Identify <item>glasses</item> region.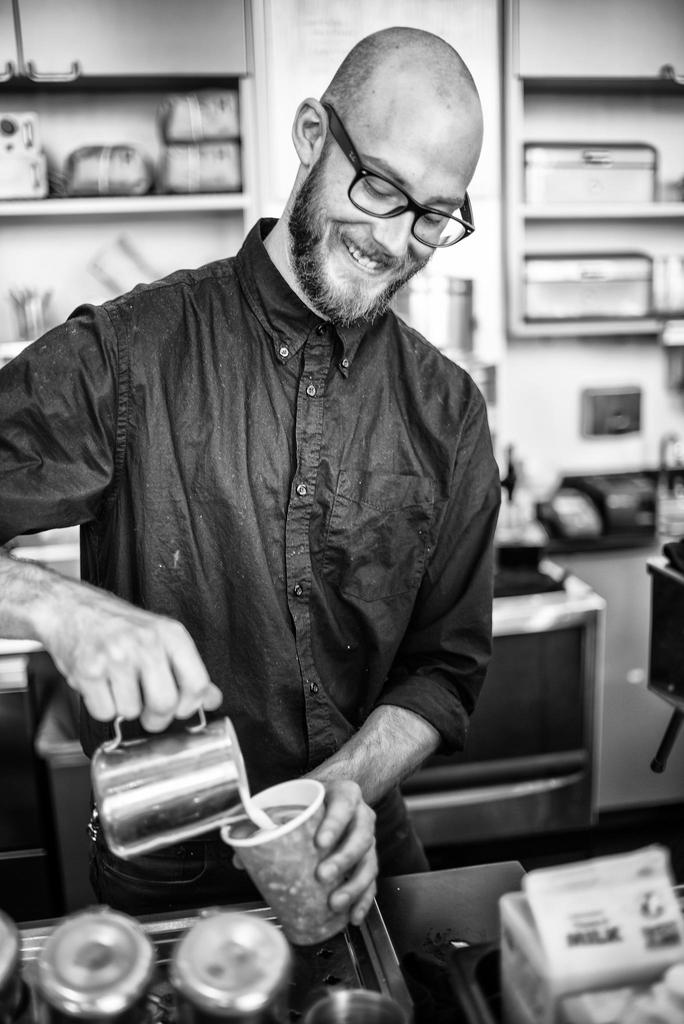
Region: 322 116 468 238.
